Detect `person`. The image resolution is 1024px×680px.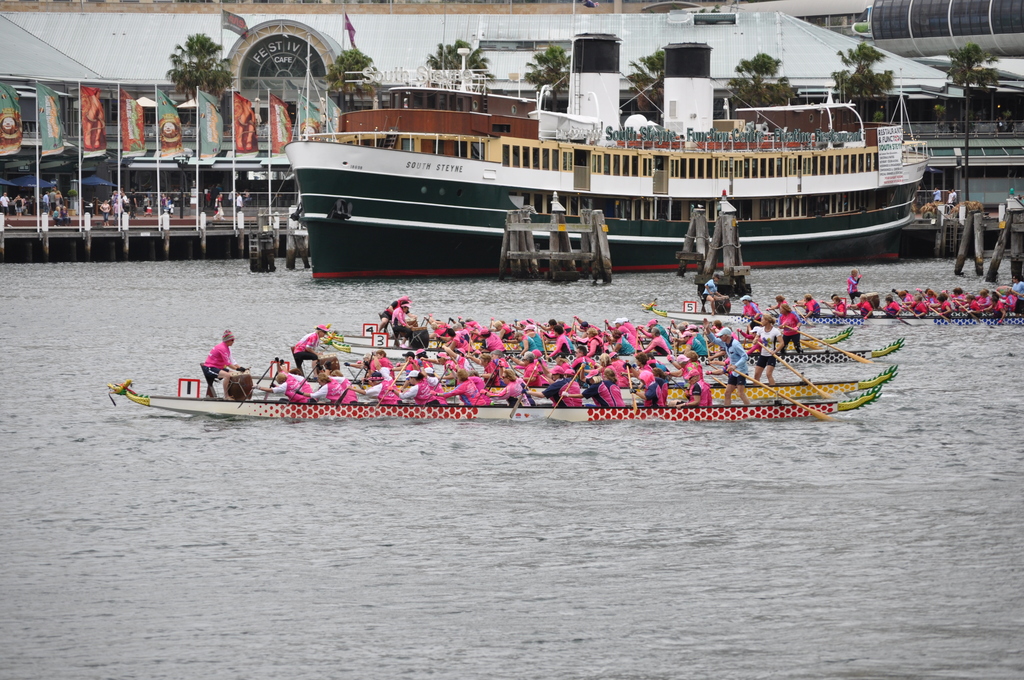
(x1=344, y1=363, x2=407, y2=412).
